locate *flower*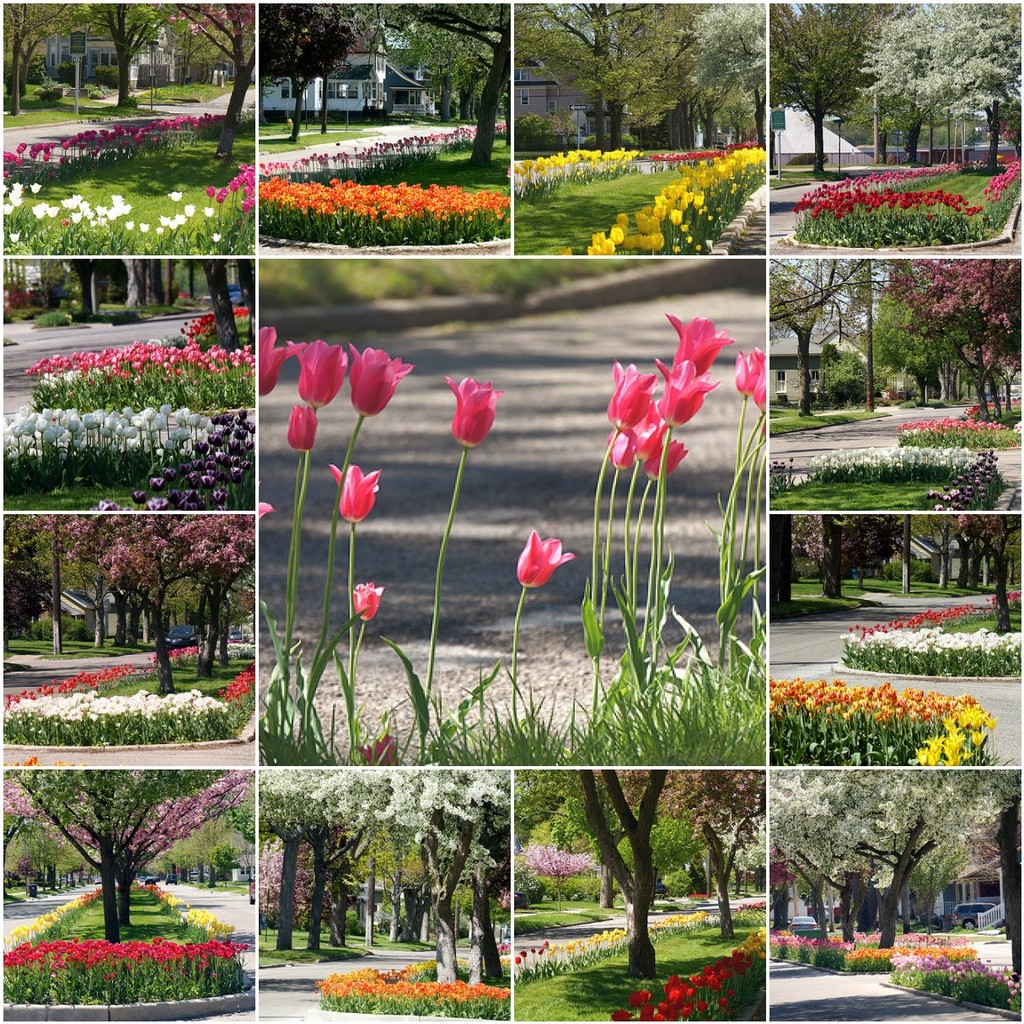
box=[212, 236, 218, 241]
